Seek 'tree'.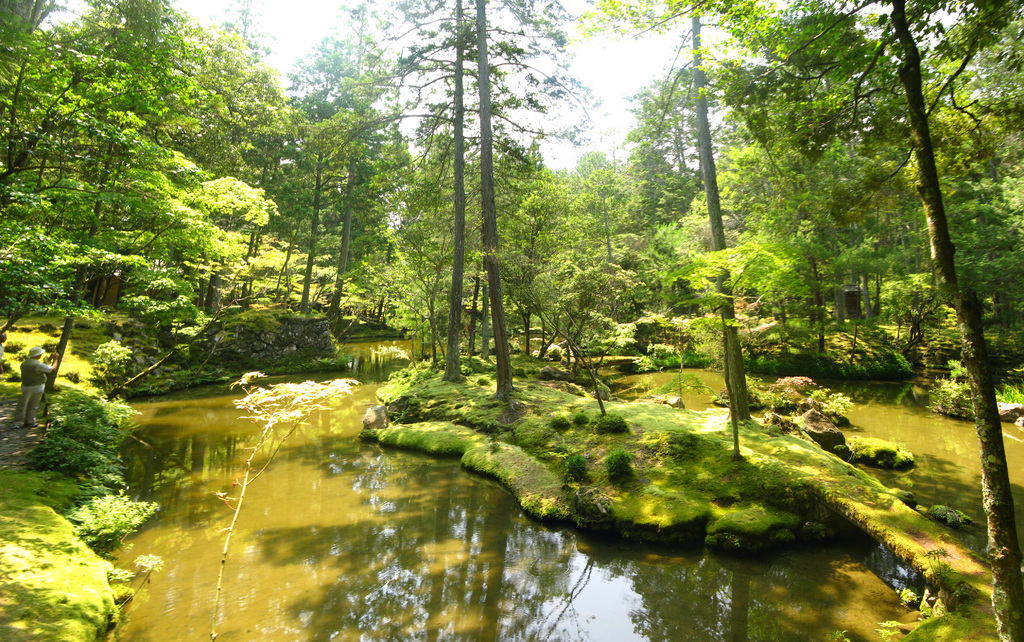
bbox=(678, 106, 948, 362).
